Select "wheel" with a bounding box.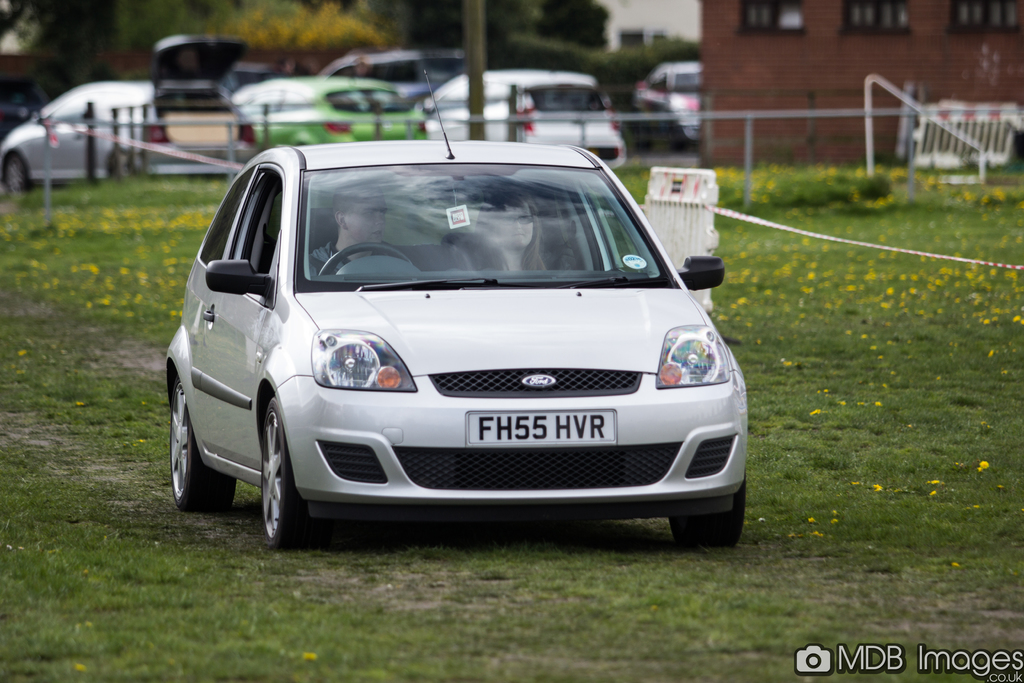
<region>319, 243, 410, 278</region>.
